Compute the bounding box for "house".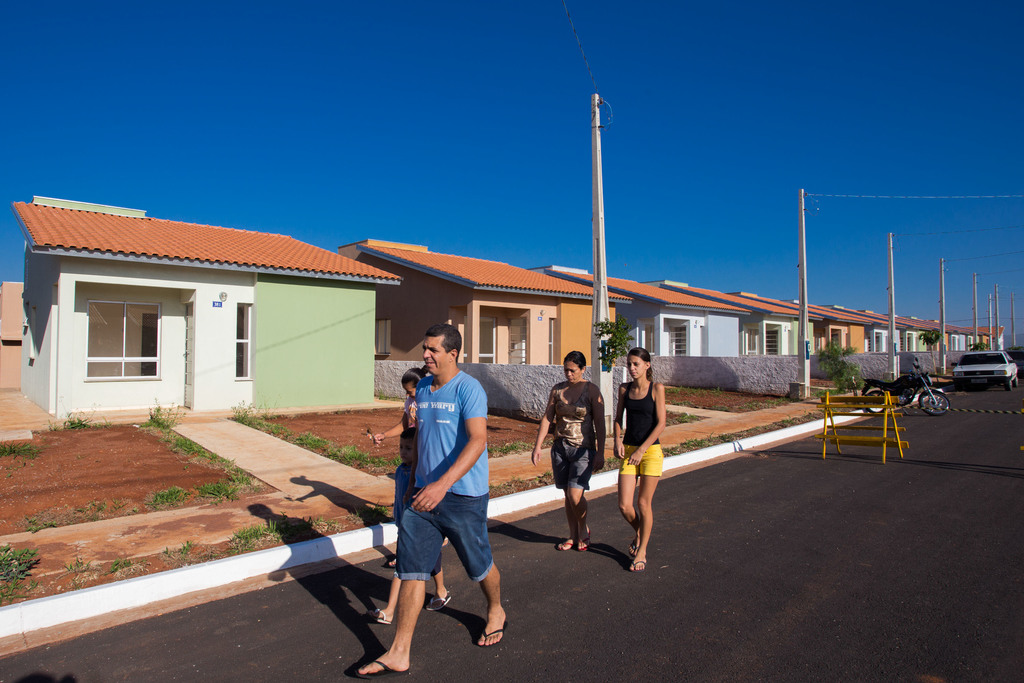
<region>346, 240, 632, 372</region>.
